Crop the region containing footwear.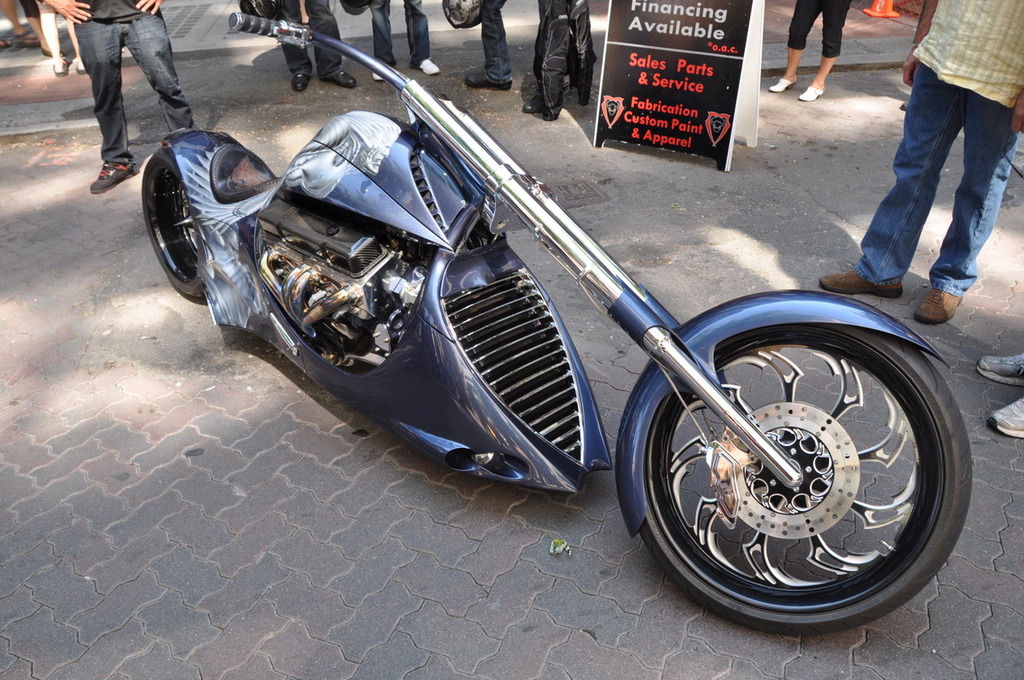
Crop region: [left=992, top=396, right=1023, bottom=439].
